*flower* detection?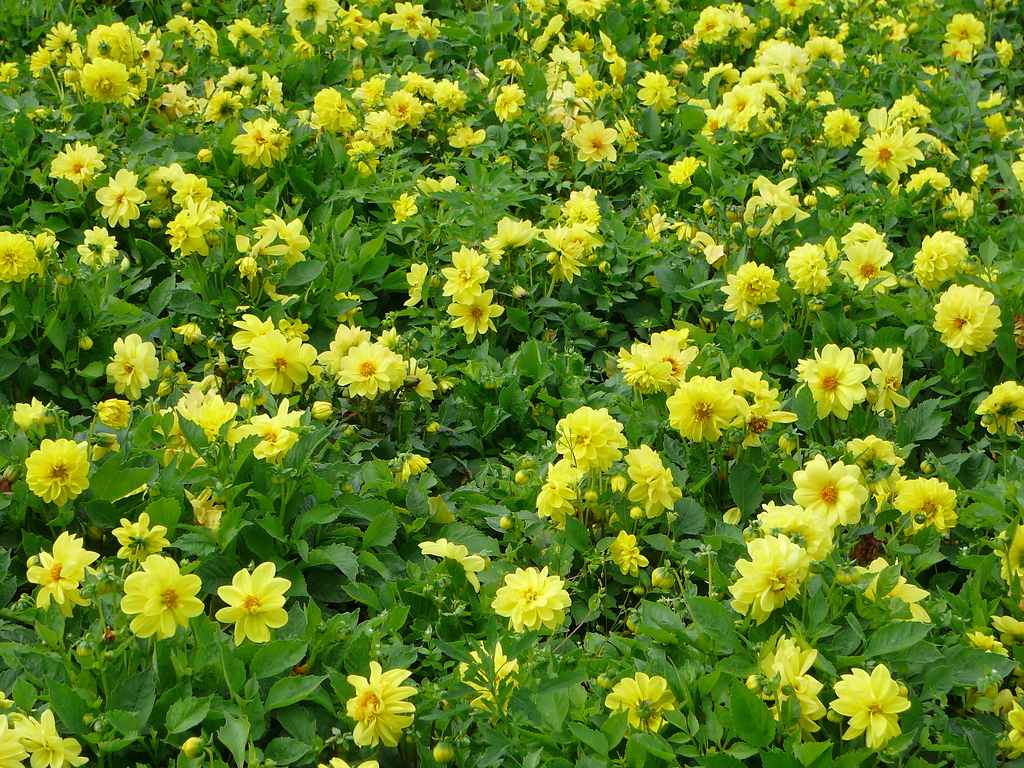
[785,246,831,295]
